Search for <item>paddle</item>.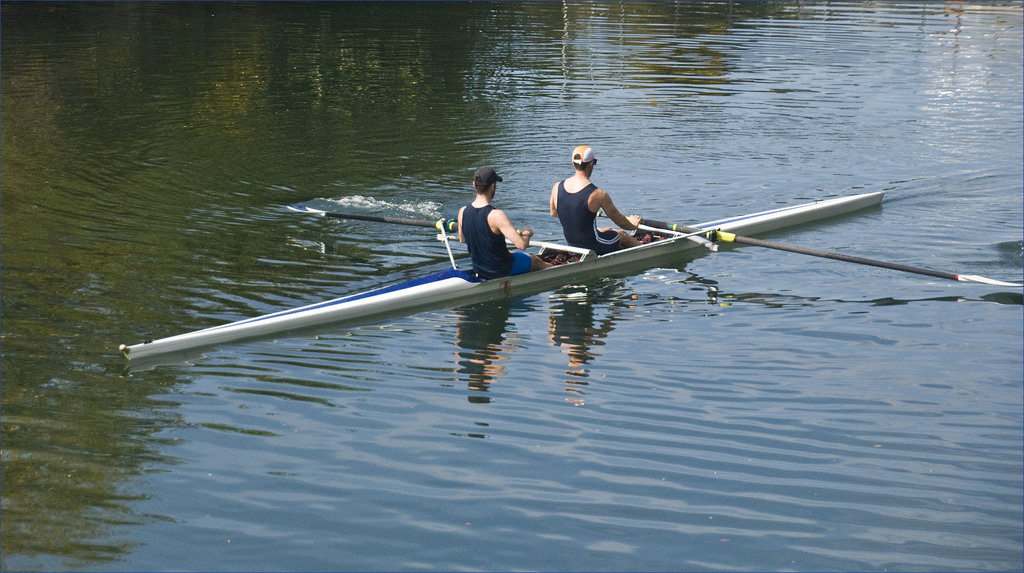
Found at {"x1": 598, "y1": 211, "x2": 1023, "y2": 287}.
